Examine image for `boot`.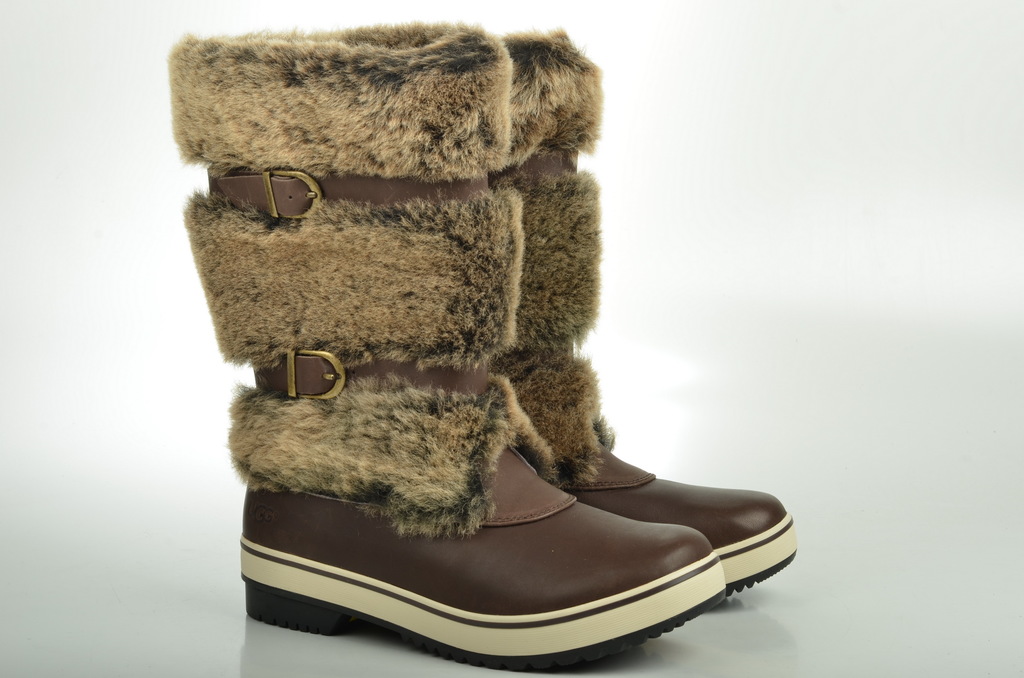
Examination result: (505, 34, 797, 600).
